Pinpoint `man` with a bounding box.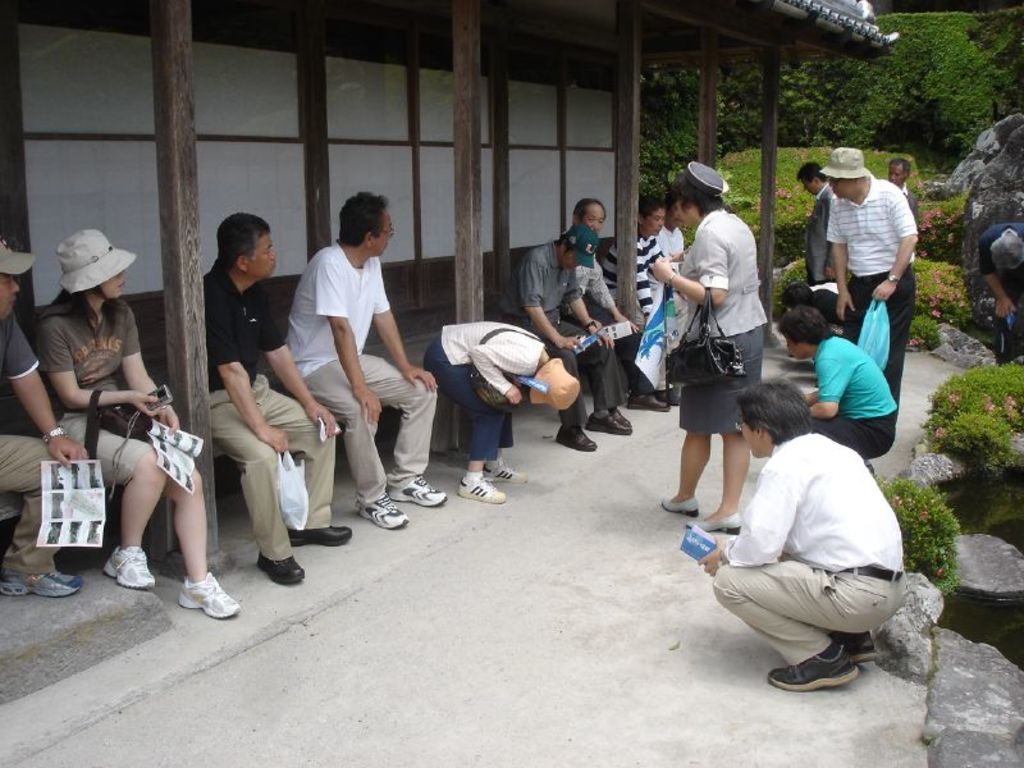
locate(602, 192, 676, 403).
